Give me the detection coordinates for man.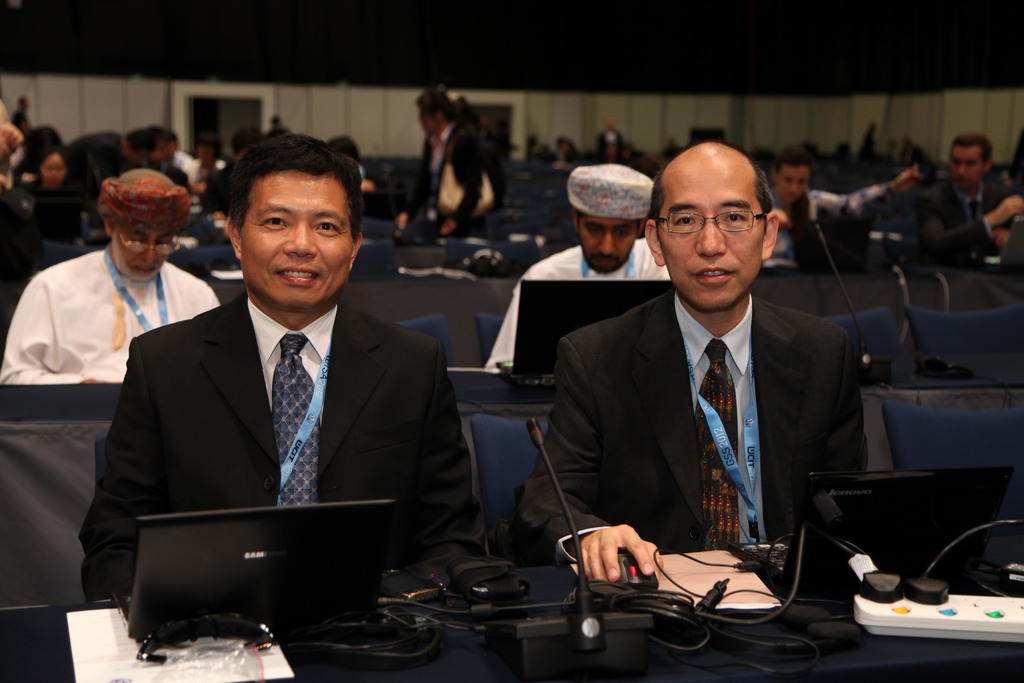
box(0, 169, 219, 384).
